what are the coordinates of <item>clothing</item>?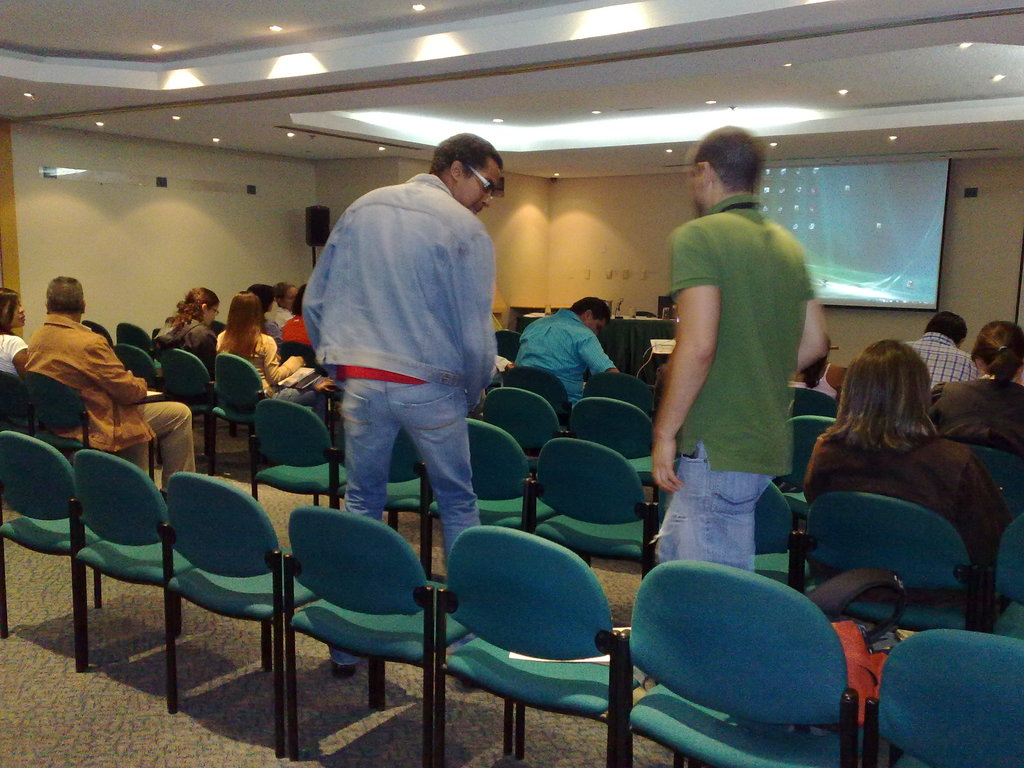
Rect(296, 124, 511, 562).
